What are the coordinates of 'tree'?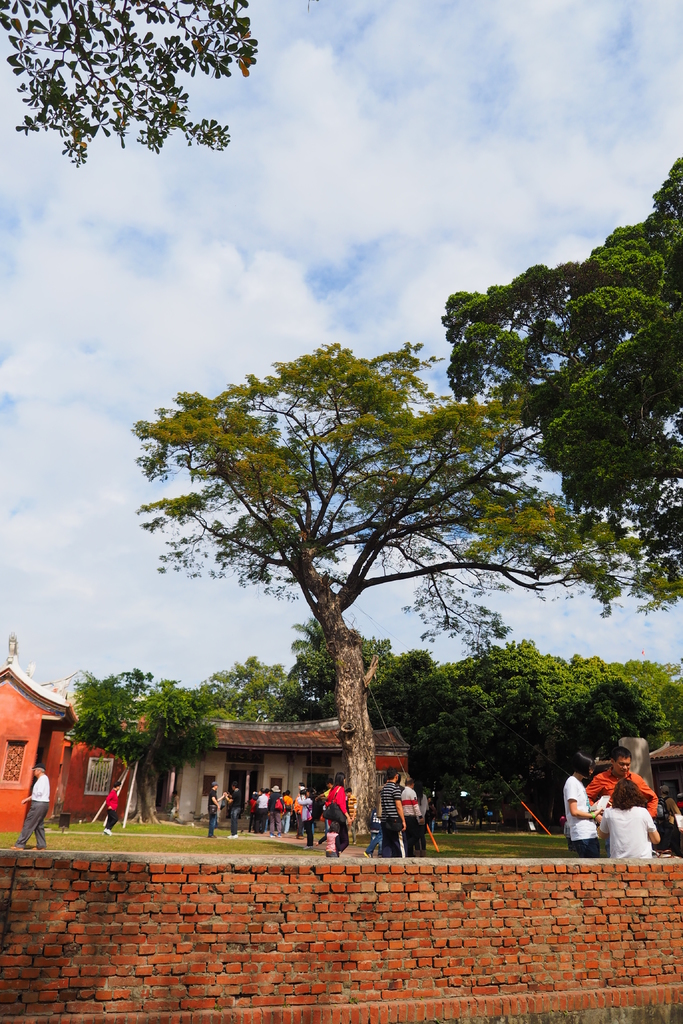
x1=132 y1=339 x2=682 y2=827.
